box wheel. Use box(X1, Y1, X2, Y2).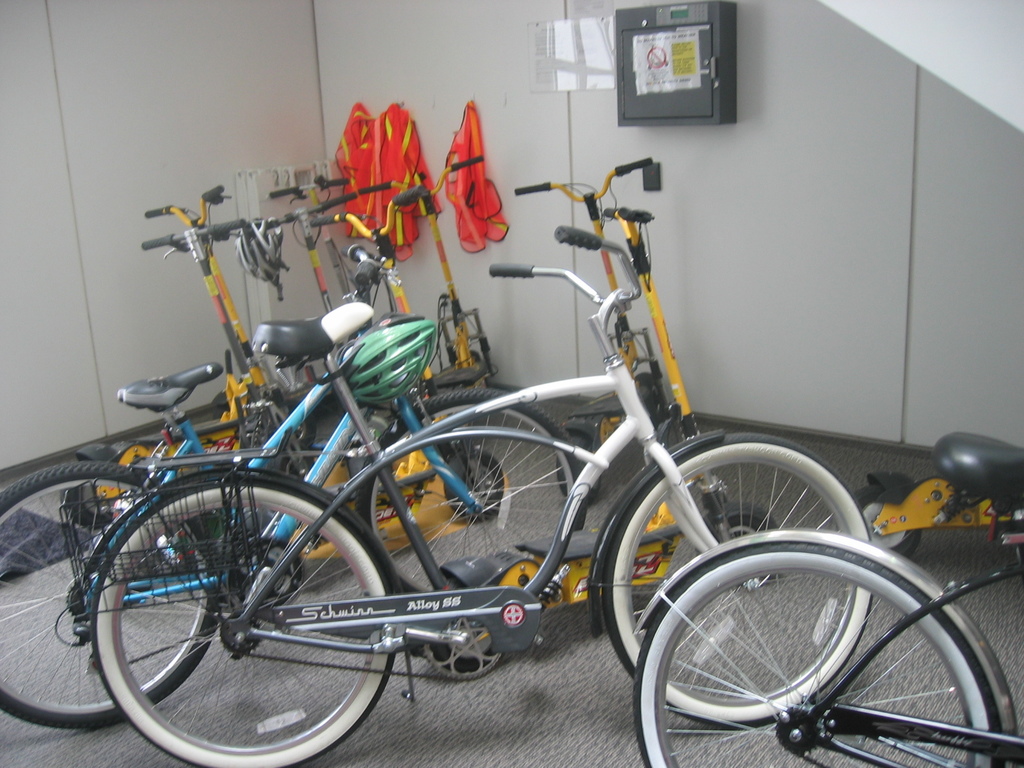
box(94, 482, 404, 767).
